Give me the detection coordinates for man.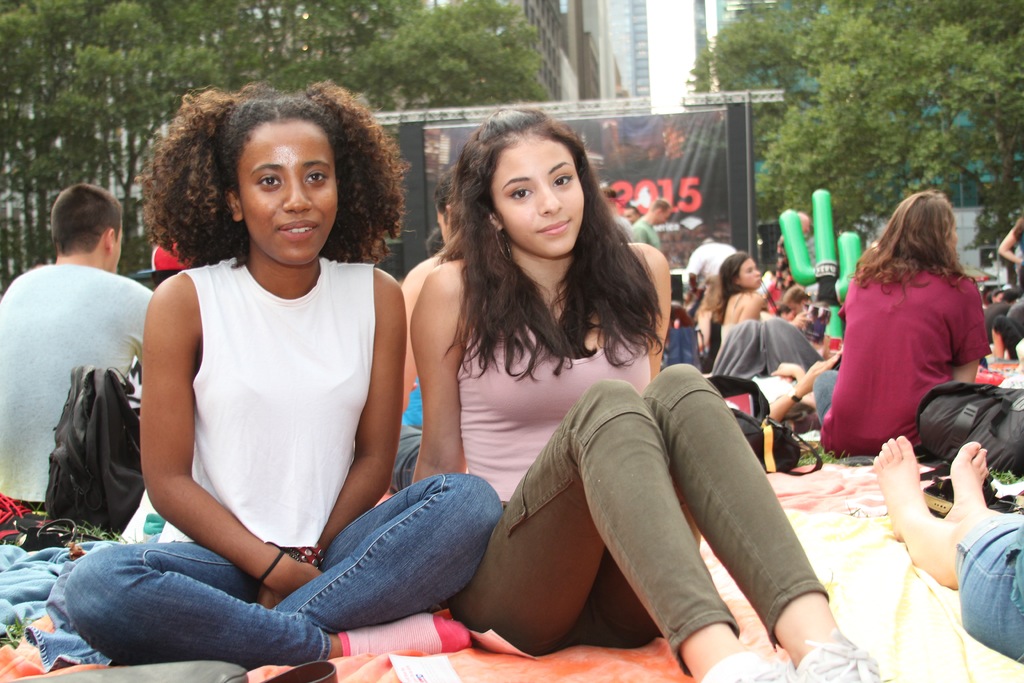
12, 169, 159, 579.
